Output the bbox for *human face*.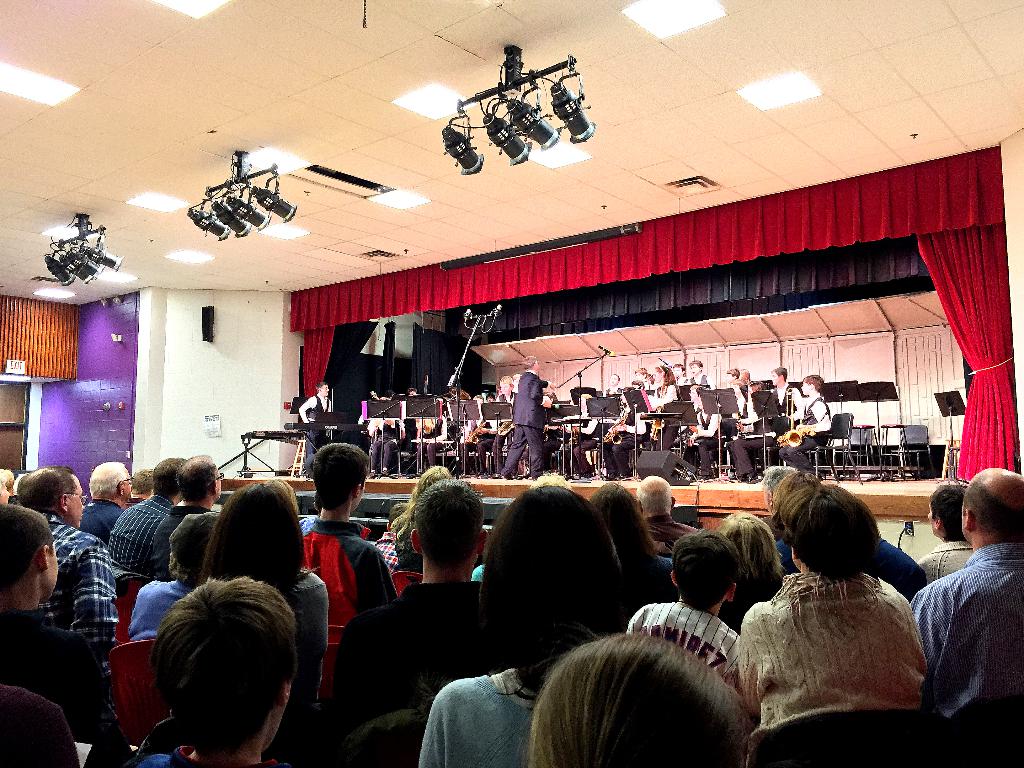
<box>500,380,509,396</box>.
